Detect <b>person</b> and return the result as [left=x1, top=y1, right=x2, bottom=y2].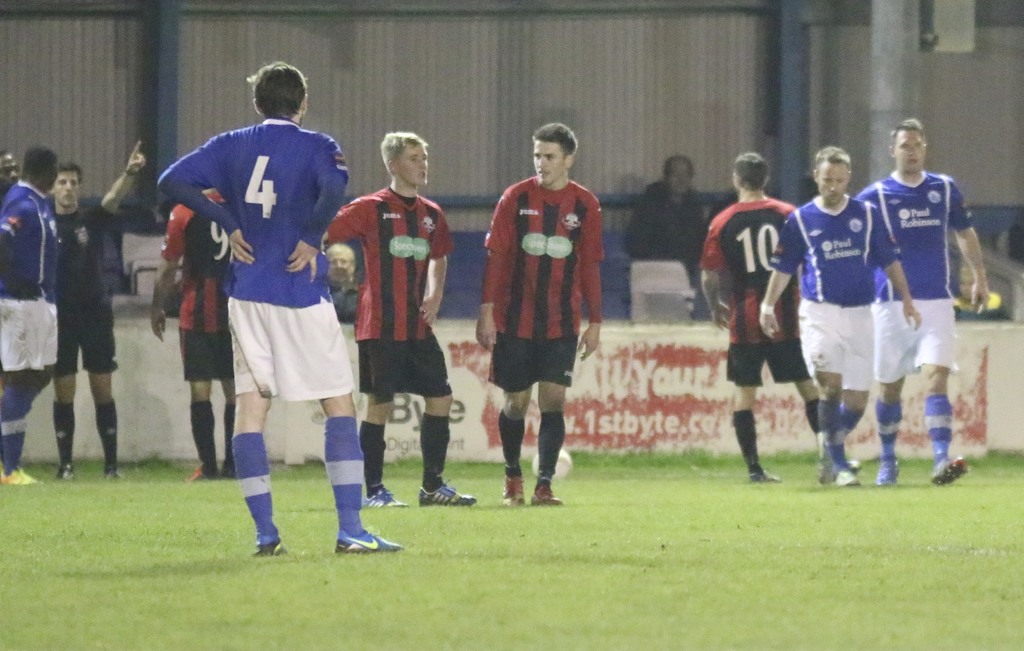
[left=48, top=139, right=145, bottom=484].
